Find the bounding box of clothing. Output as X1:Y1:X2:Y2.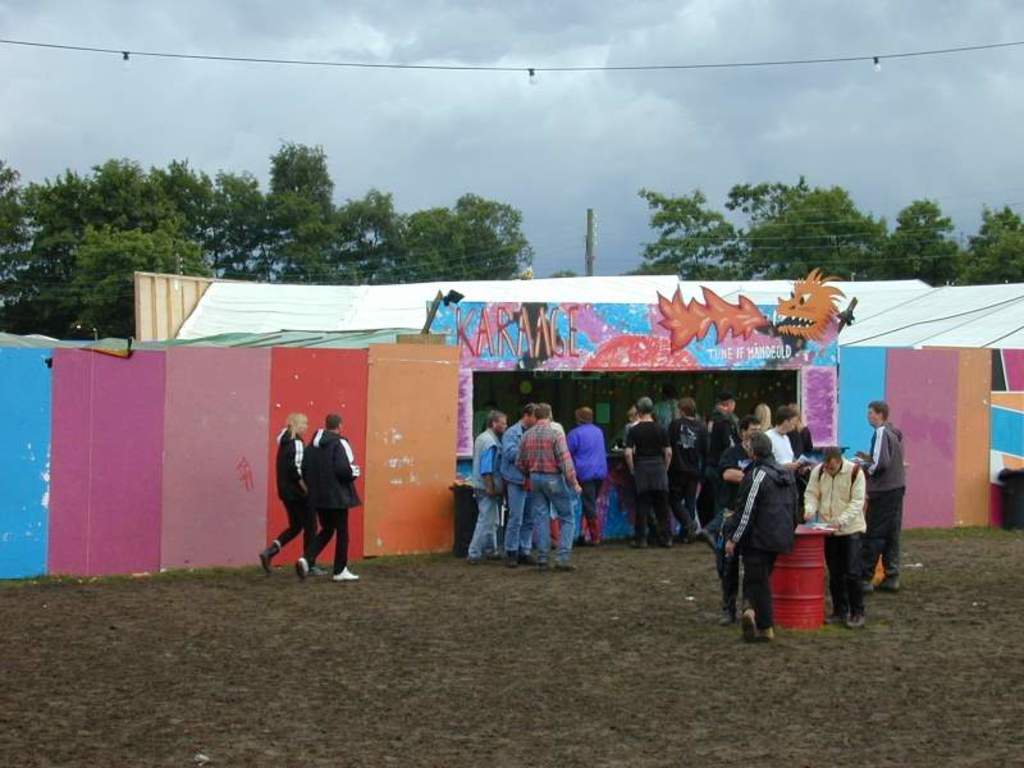
817:451:869:613.
